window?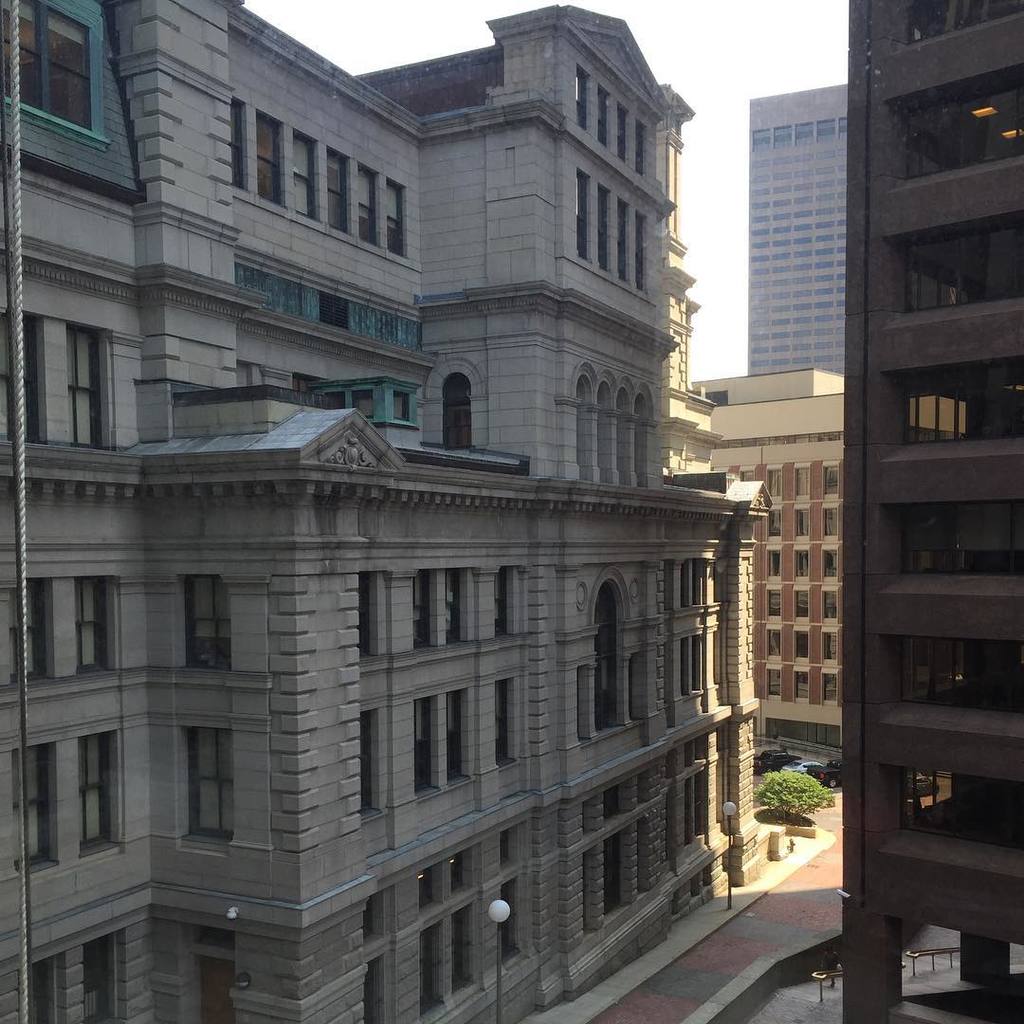
x1=12 y1=575 x2=57 y2=688
